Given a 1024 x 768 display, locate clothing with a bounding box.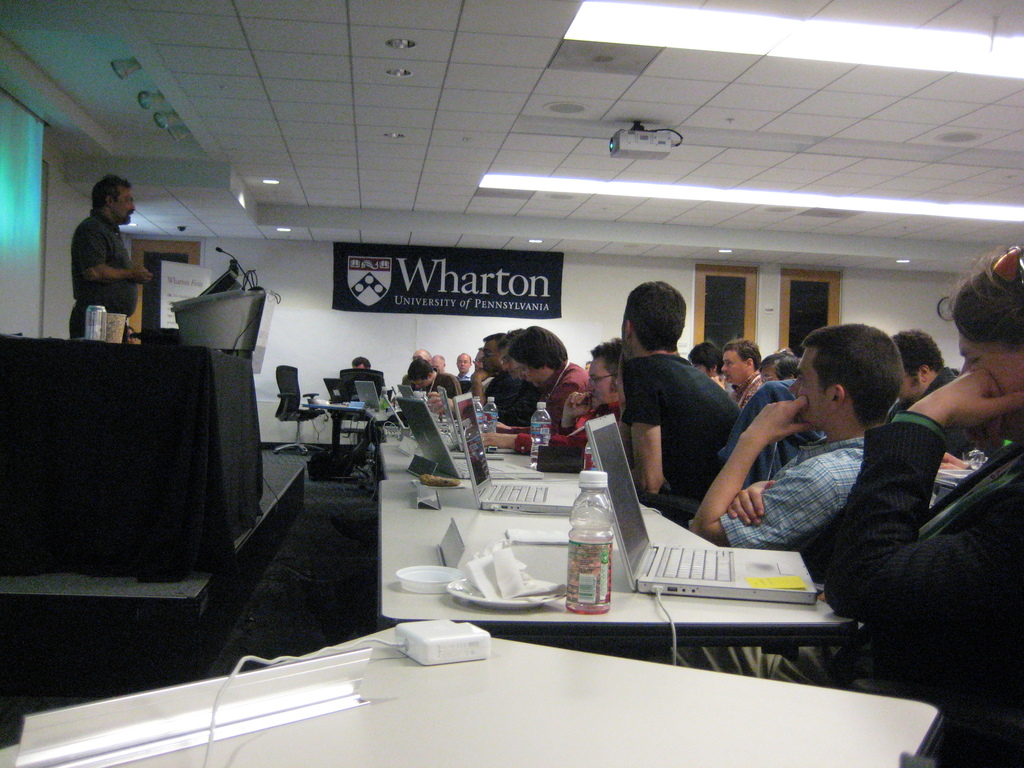
Located: locate(655, 436, 1023, 767).
